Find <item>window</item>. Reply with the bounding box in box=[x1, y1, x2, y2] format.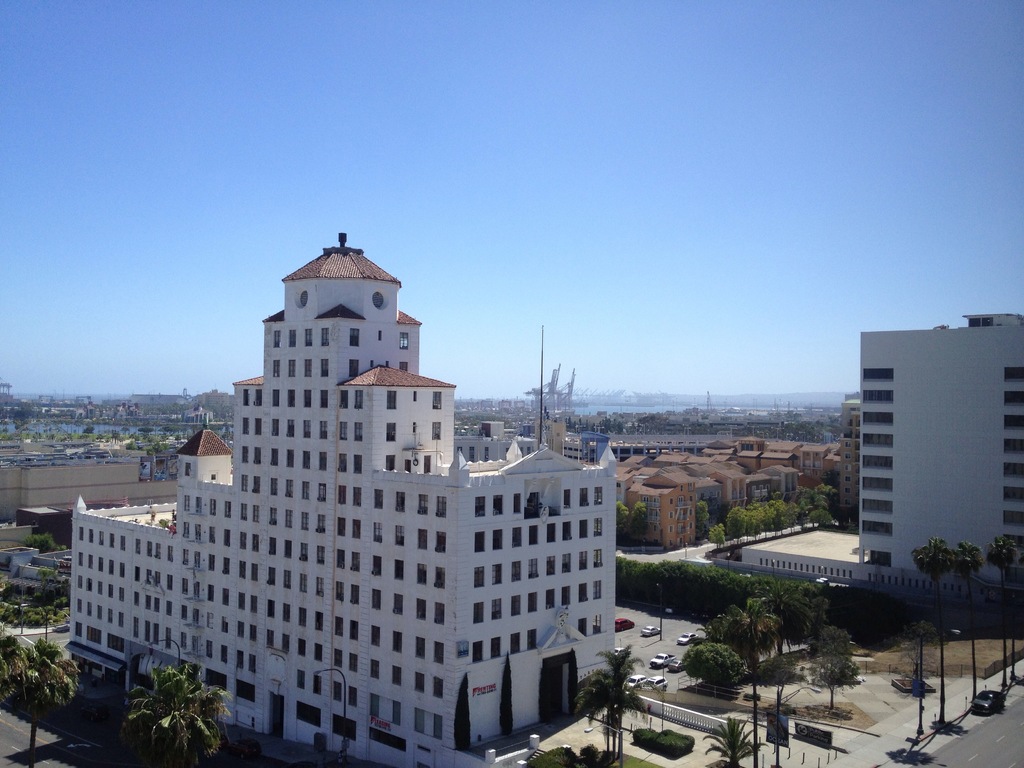
box=[340, 391, 348, 410].
